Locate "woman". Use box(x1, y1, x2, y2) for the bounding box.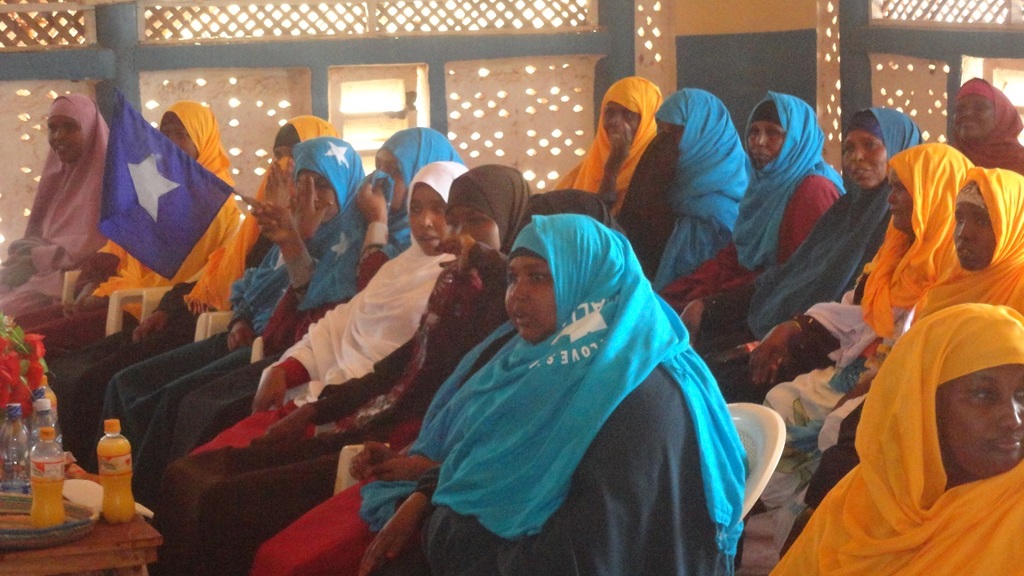
box(11, 100, 243, 357).
